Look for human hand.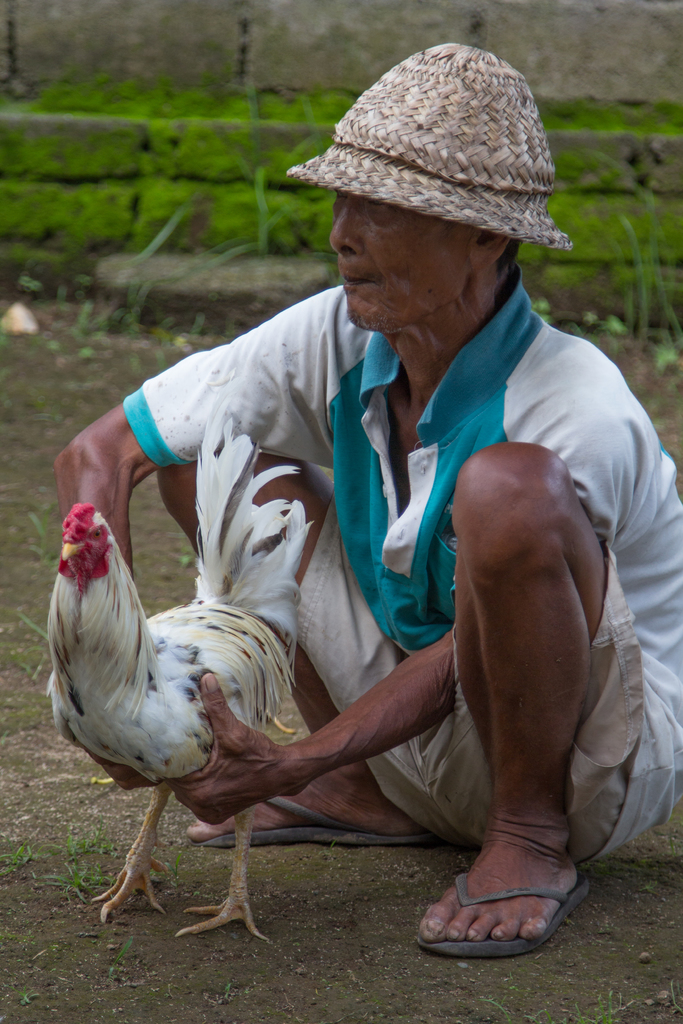
Found: [left=83, top=750, right=163, bottom=796].
